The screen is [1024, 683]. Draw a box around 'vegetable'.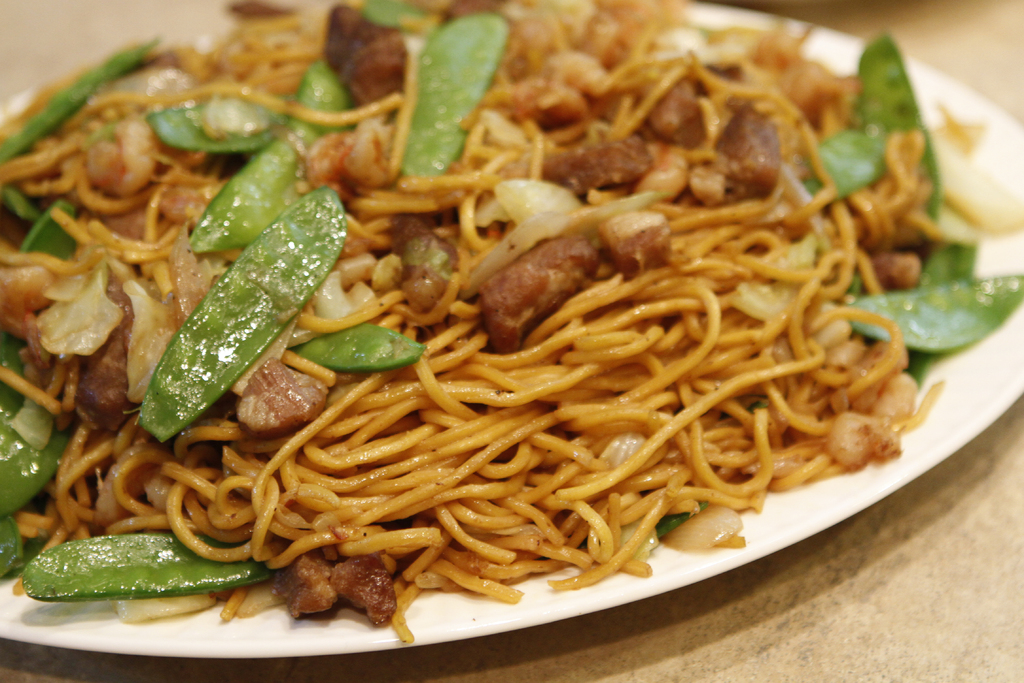
rect(355, 0, 423, 24).
